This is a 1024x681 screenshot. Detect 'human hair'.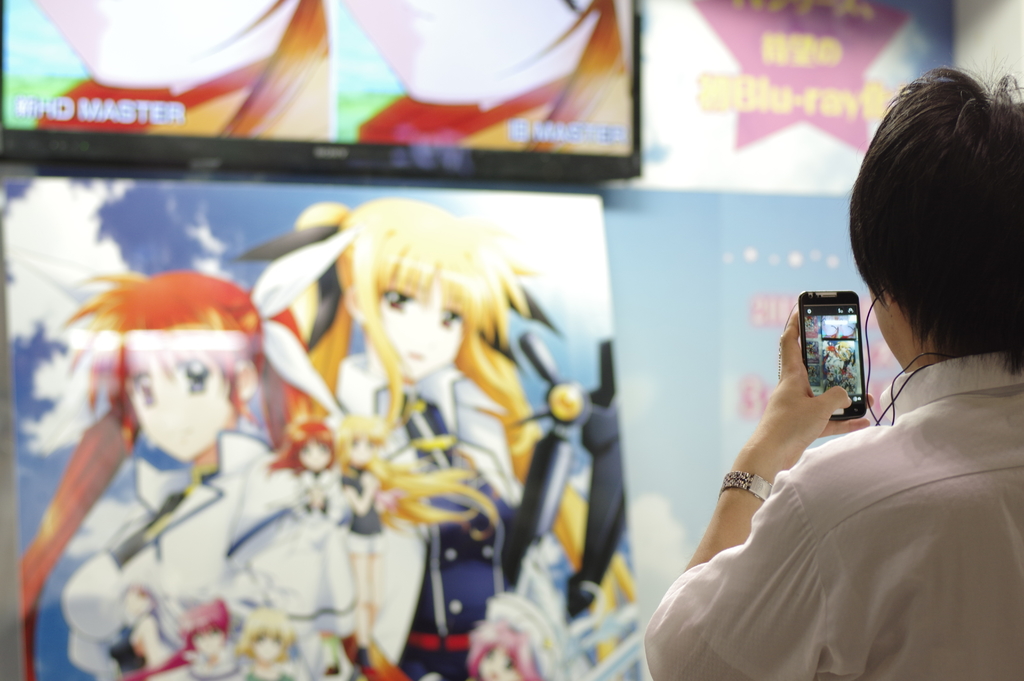
<box>286,188,640,660</box>.
